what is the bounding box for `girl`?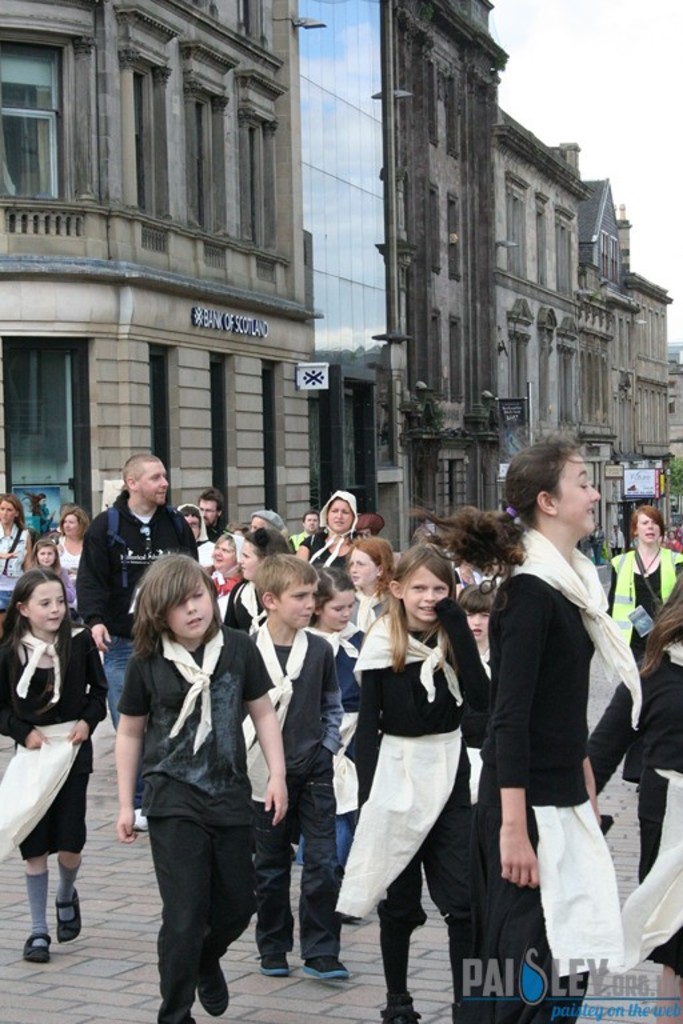
pyautogui.locateOnScreen(0, 487, 29, 564).
